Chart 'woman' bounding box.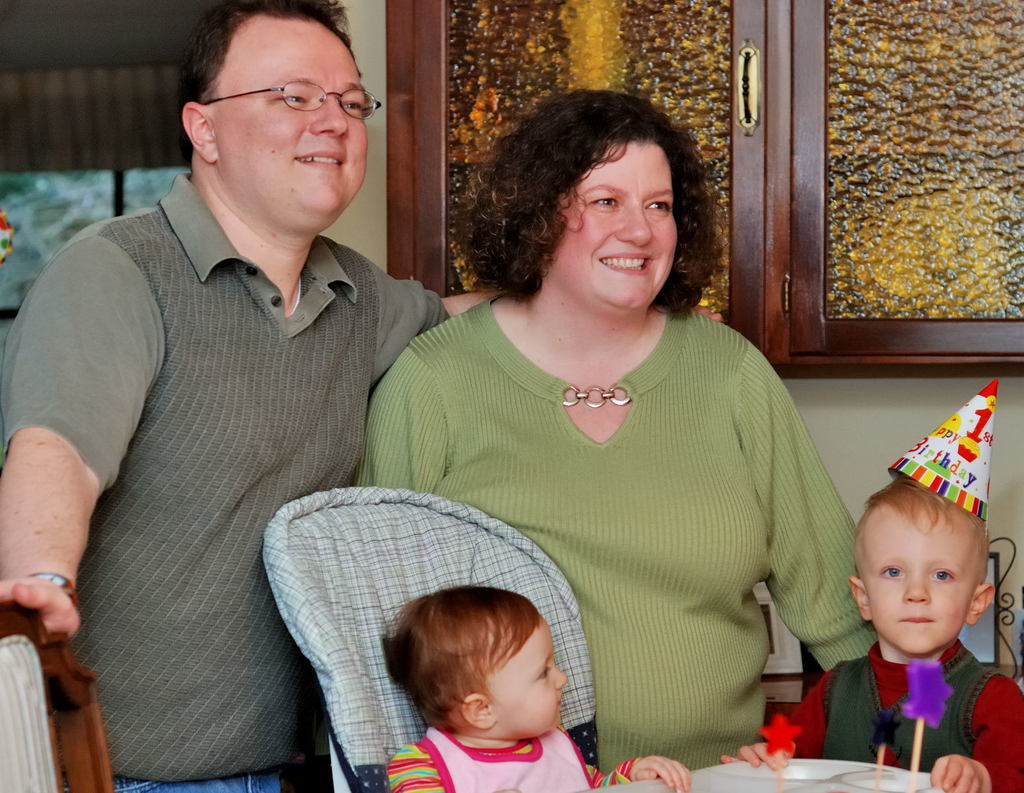
Charted: x1=284, y1=123, x2=884, y2=786.
